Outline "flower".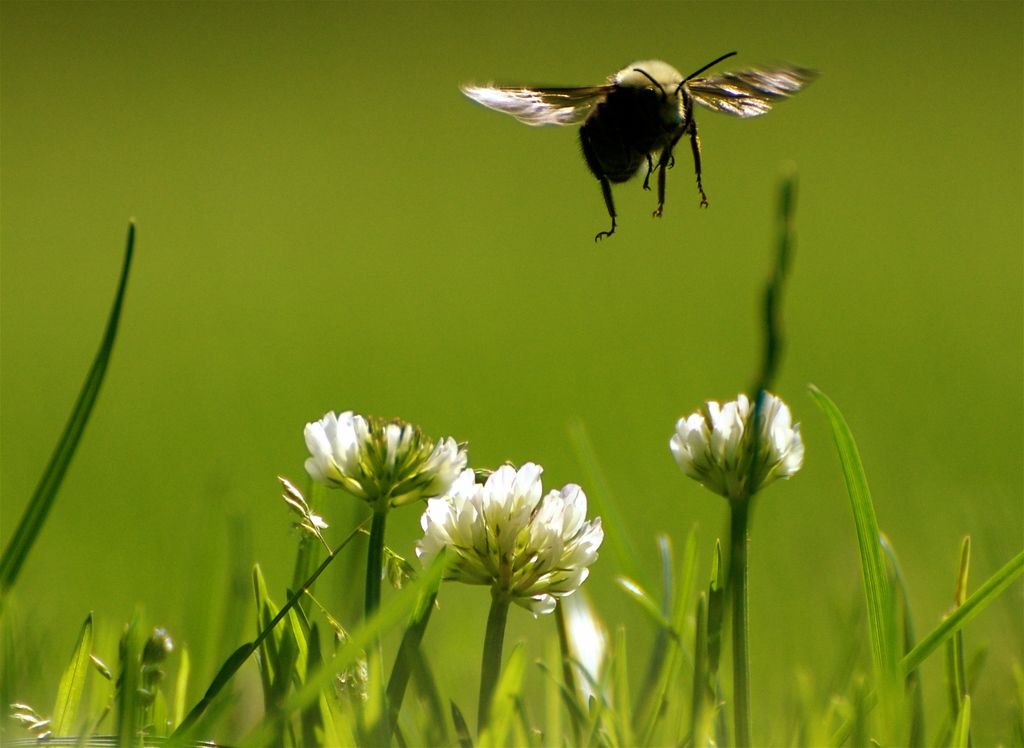
Outline: [424, 448, 614, 626].
